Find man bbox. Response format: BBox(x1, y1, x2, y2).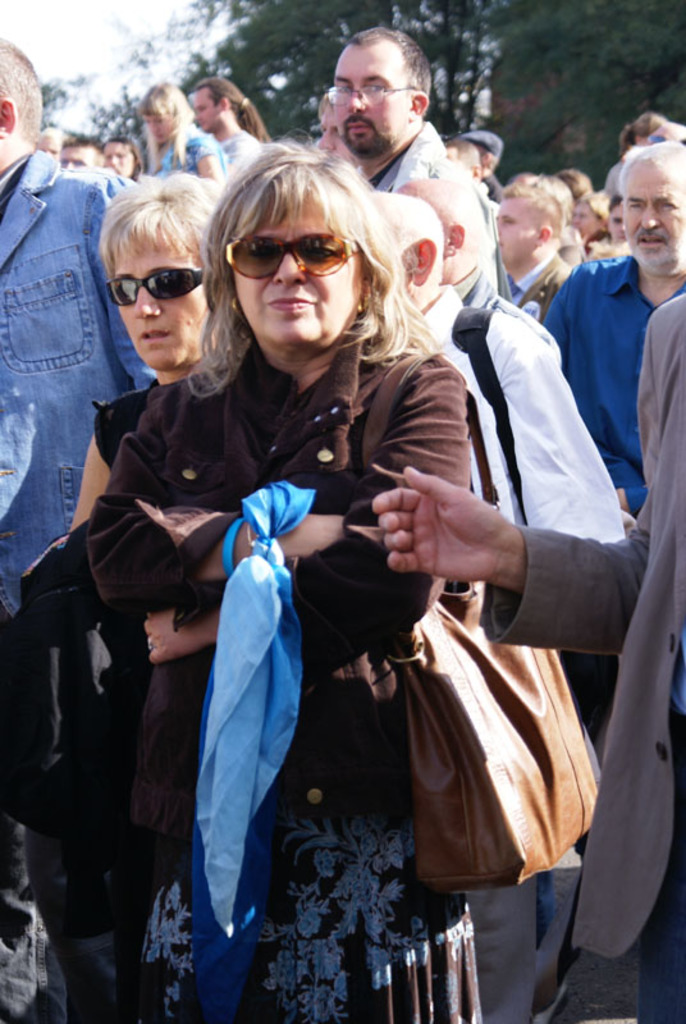
BBox(387, 174, 550, 334).
